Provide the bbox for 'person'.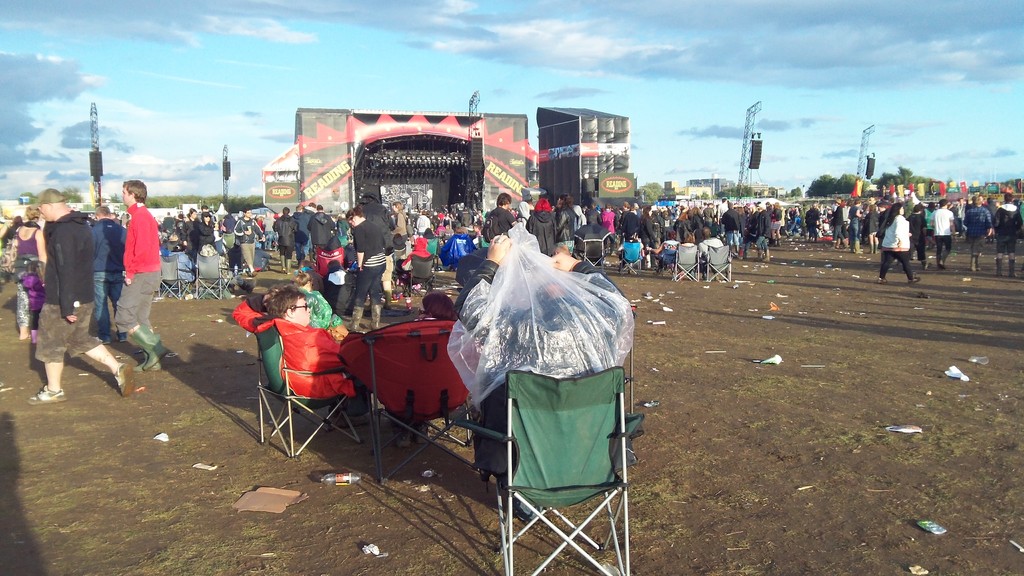
<bbox>232, 210, 266, 270</bbox>.
